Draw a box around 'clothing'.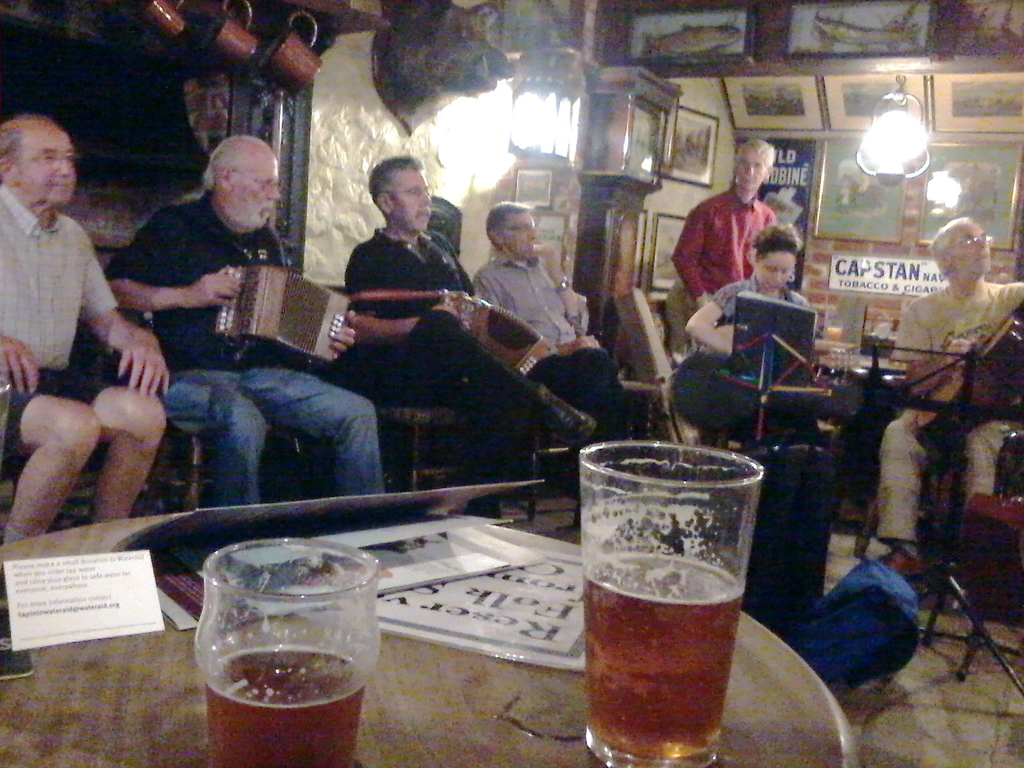
x1=346, y1=222, x2=544, y2=479.
